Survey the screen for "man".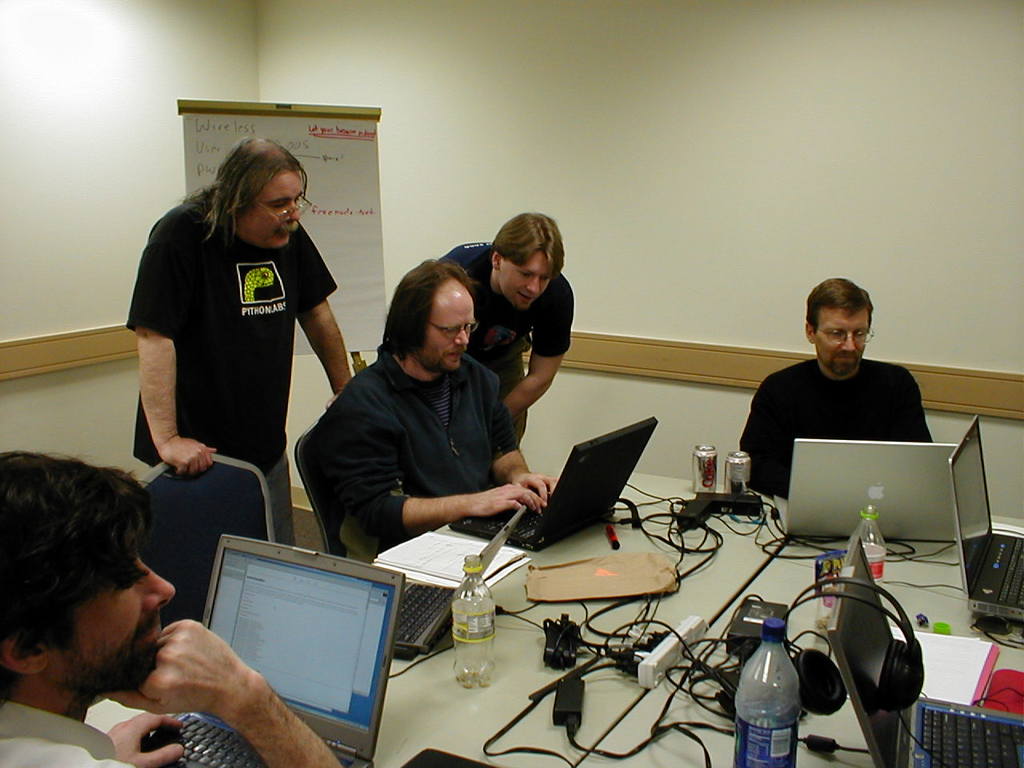
Survey found: BBox(730, 285, 944, 496).
